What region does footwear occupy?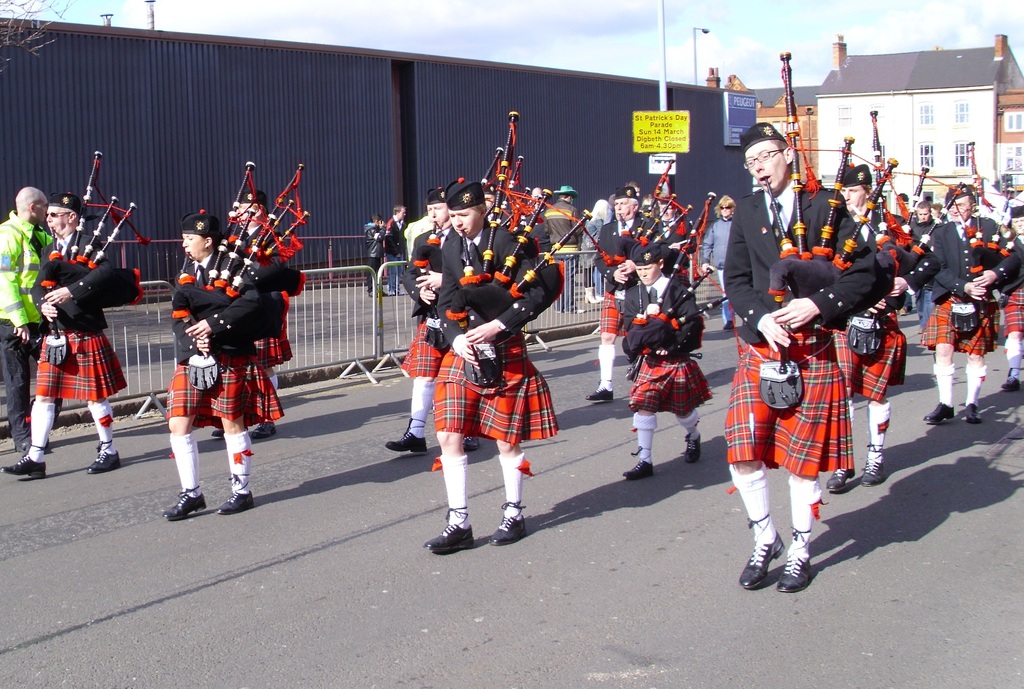
{"left": 684, "top": 431, "right": 703, "bottom": 464}.
